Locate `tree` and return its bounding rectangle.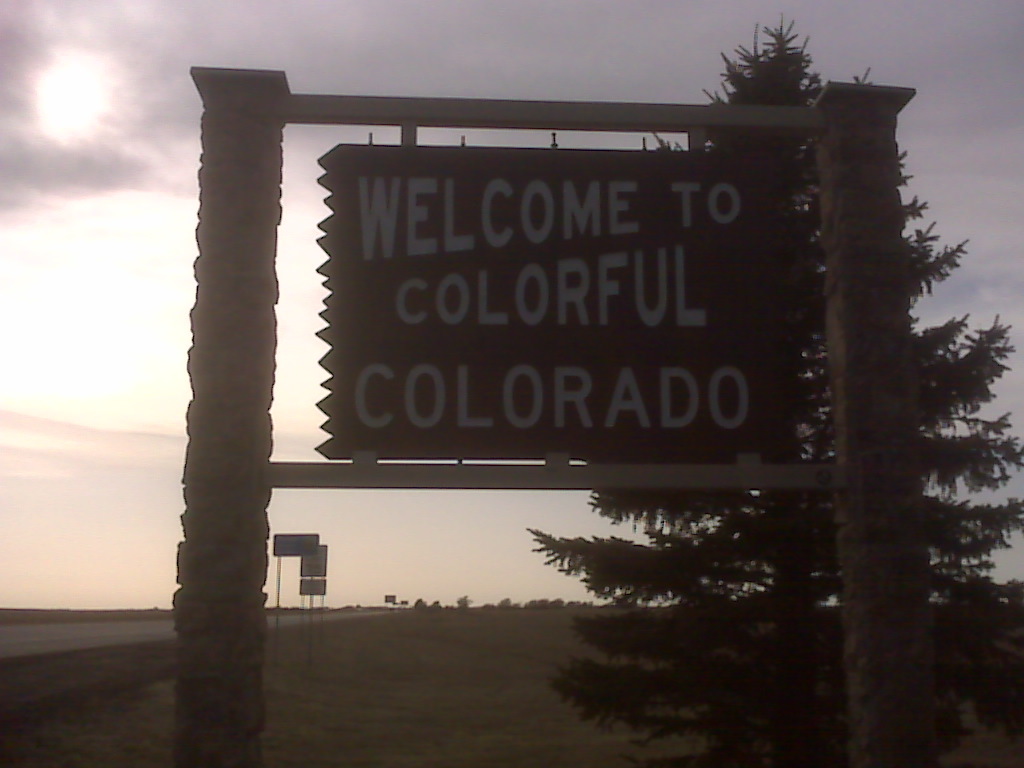
box(514, 602, 522, 609).
